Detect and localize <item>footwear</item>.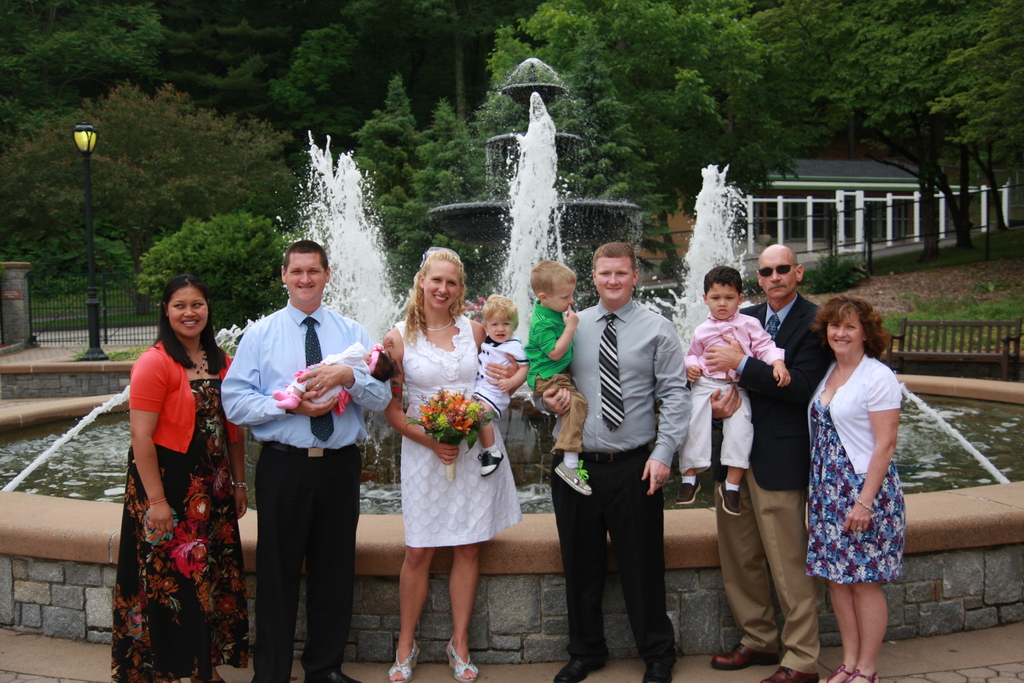
Localized at (left=858, top=667, right=882, bottom=682).
